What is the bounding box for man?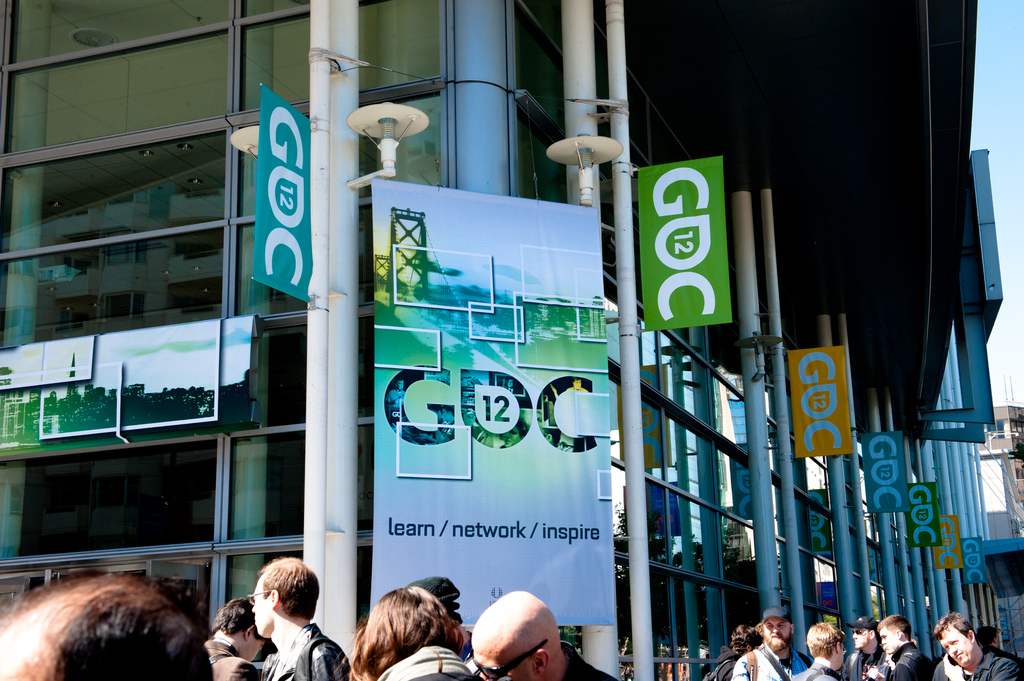
BBox(471, 588, 618, 680).
